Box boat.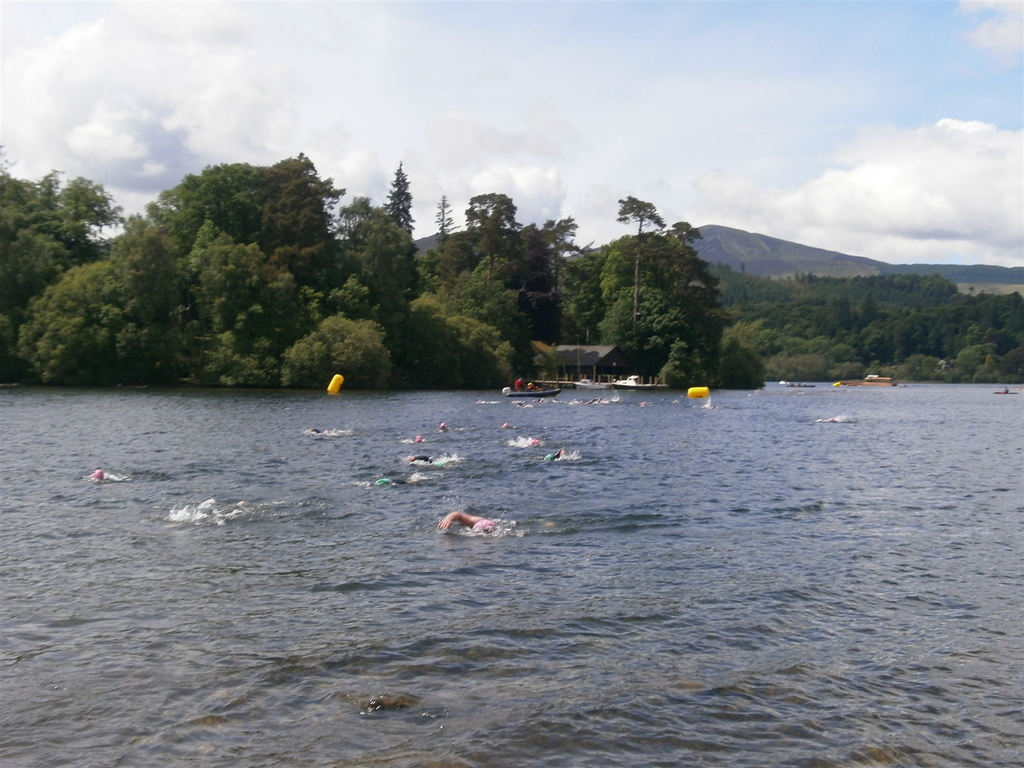
left=506, top=387, right=557, bottom=398.
